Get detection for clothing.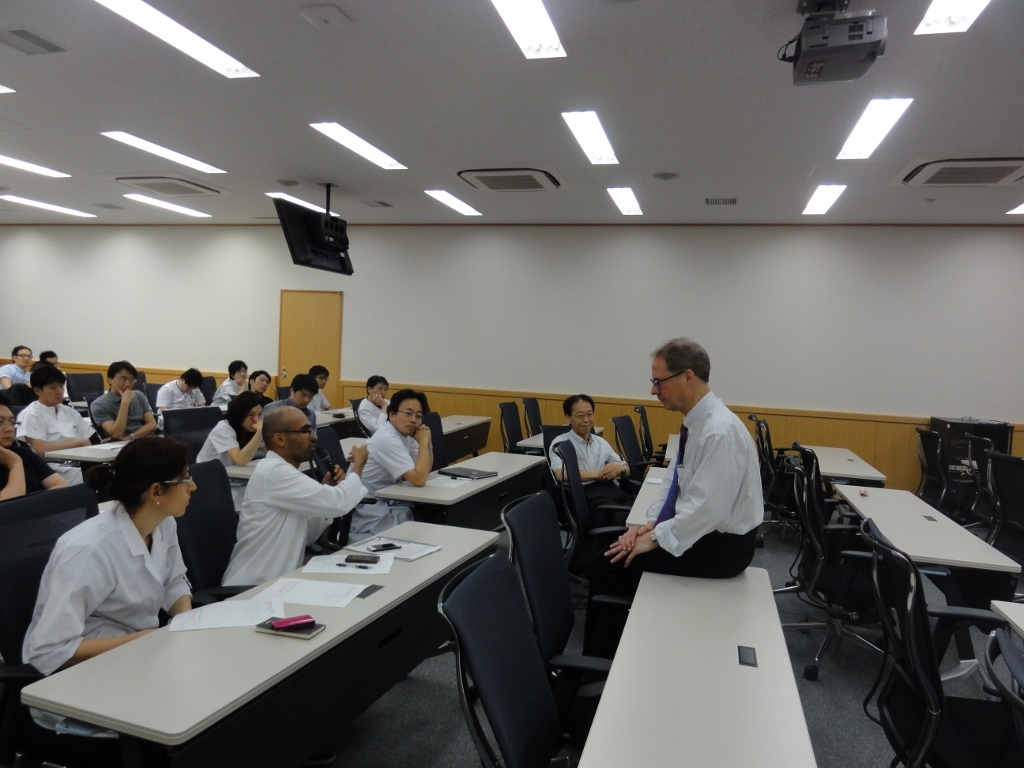
Detection: rect(91, 389, 153, 435).
